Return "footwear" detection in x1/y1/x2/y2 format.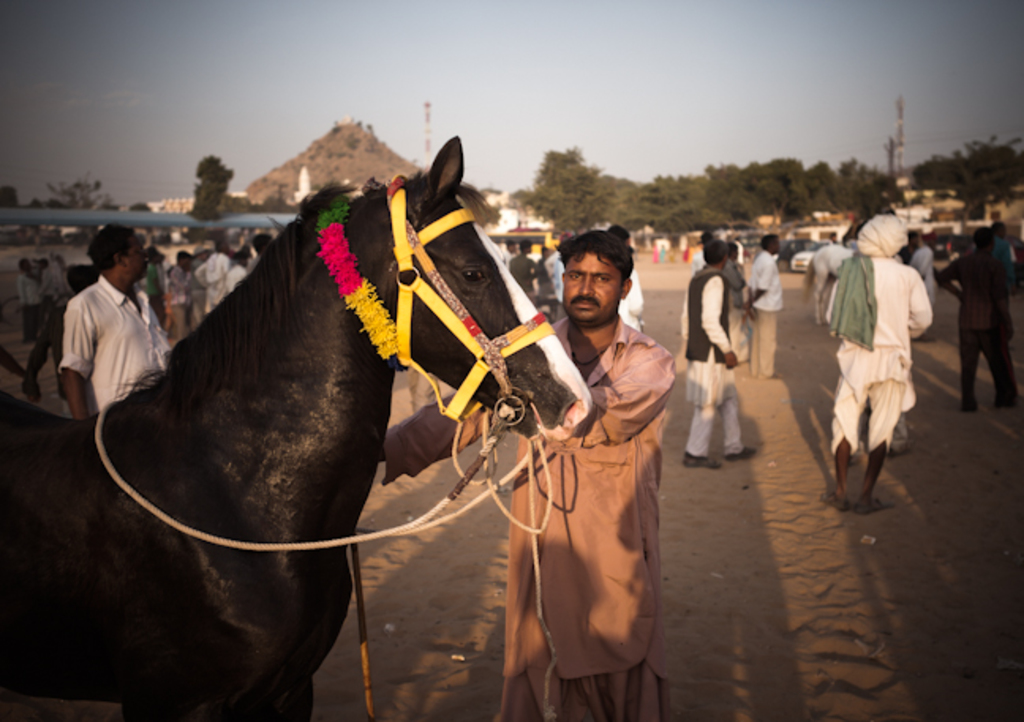
681/452/724/468.
